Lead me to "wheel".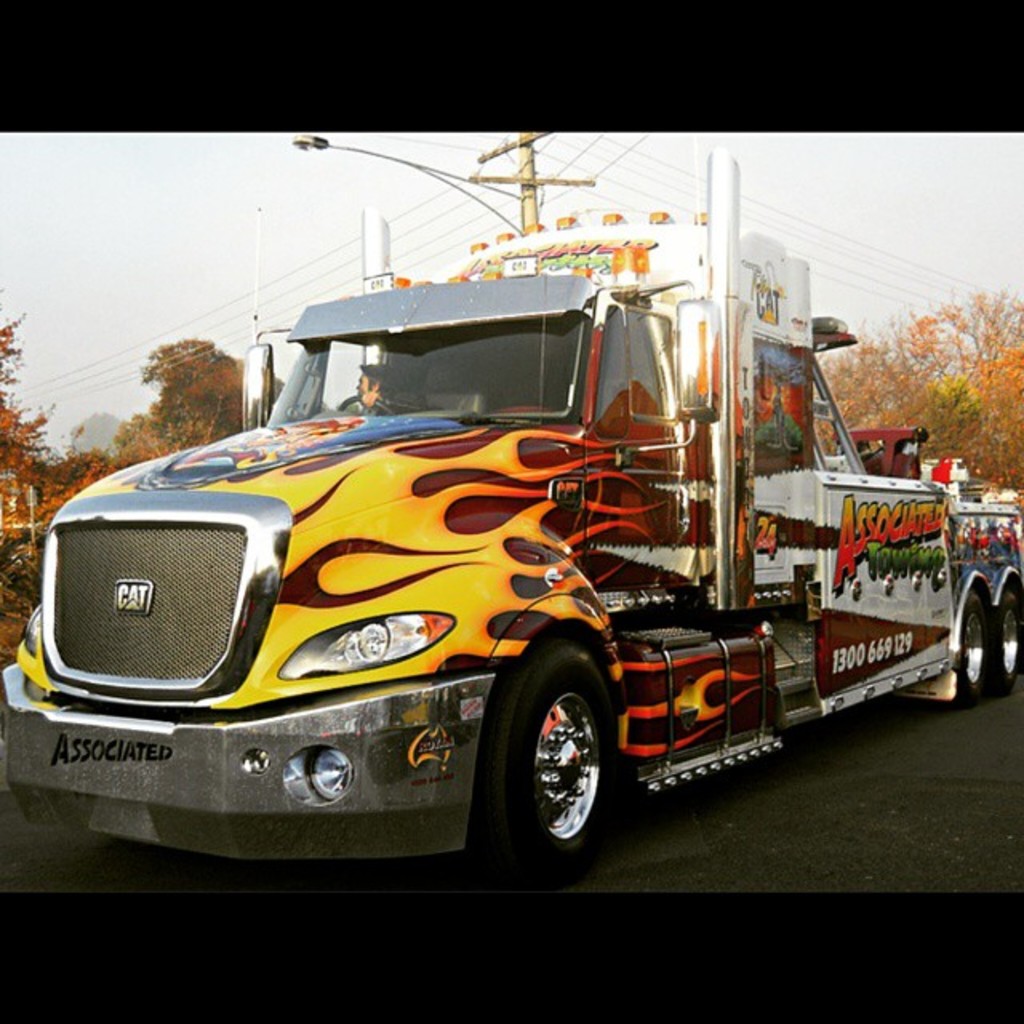
Lead to [992,589,1022,696].
